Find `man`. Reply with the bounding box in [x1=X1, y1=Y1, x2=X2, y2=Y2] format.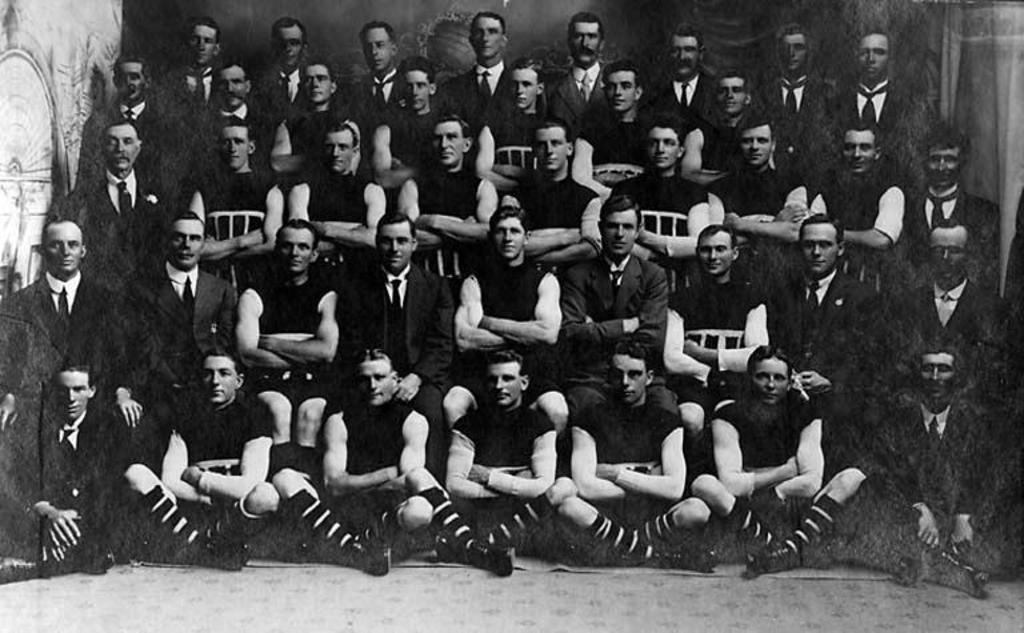
[x1=543, y1=8, x2=608, y2=144].
